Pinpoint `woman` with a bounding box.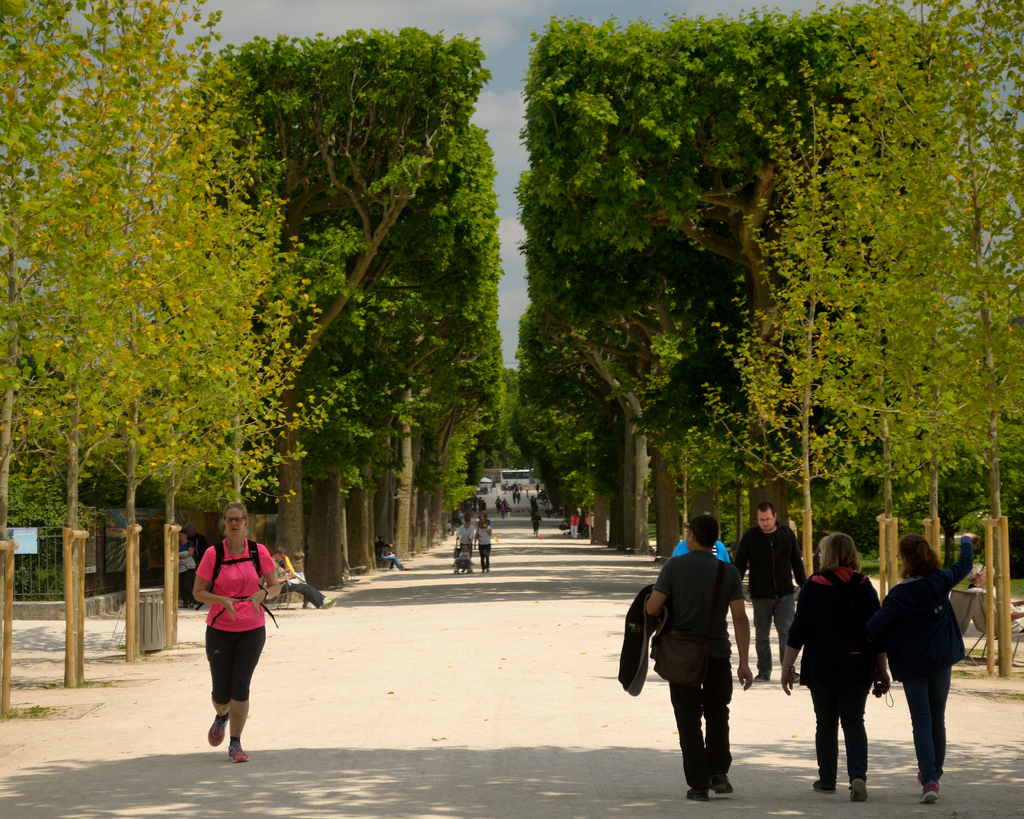
(883,536,973,800).
